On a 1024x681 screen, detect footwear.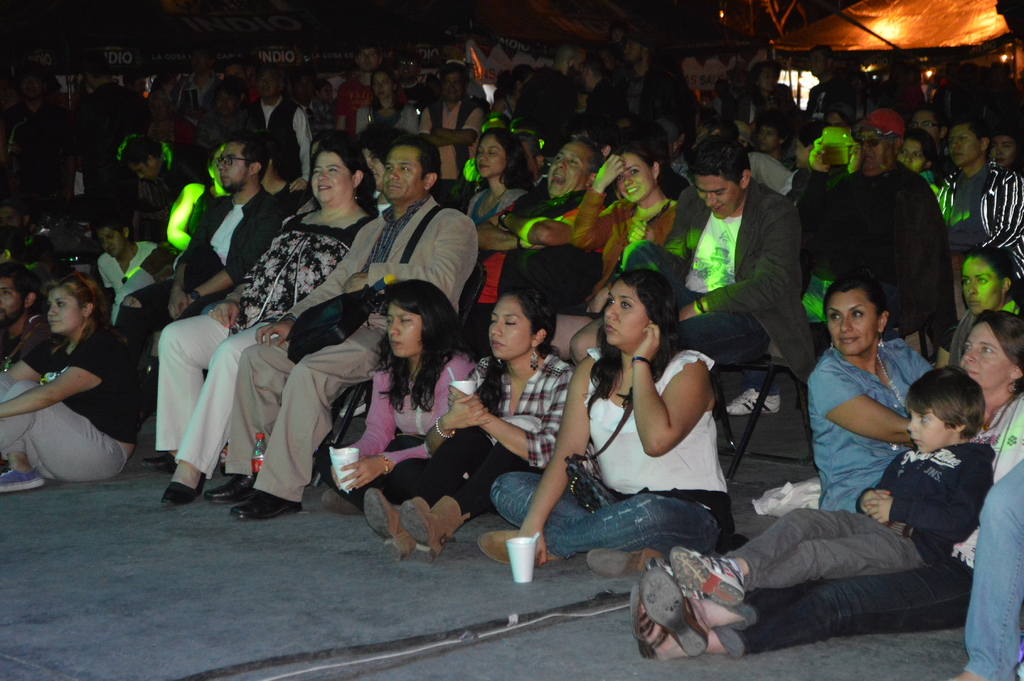
397:494:476:562.
